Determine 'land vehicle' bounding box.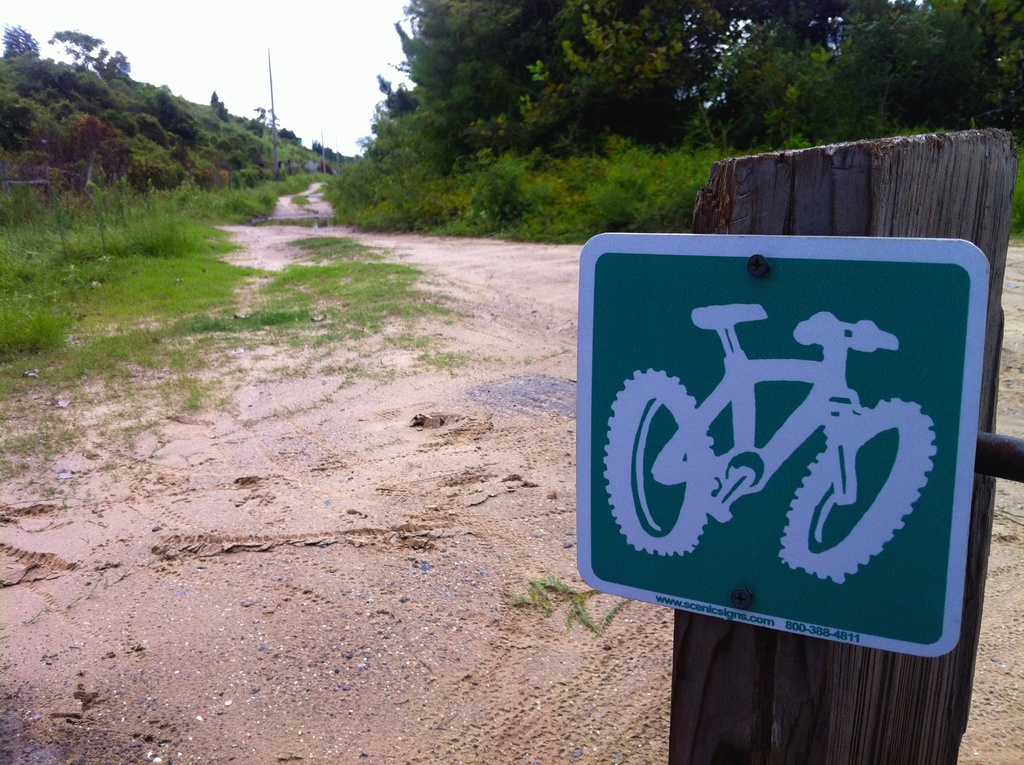
Determined: bbox=[609, 296, 940, 590].
